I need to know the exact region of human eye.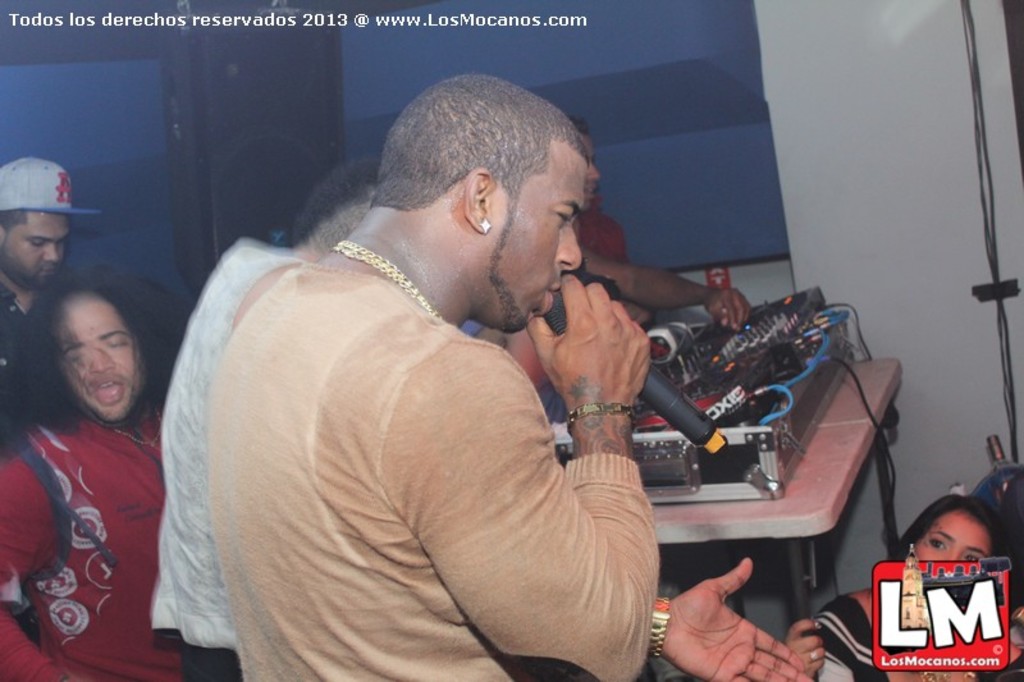
Region: <box>108,330,129,347</box>.
